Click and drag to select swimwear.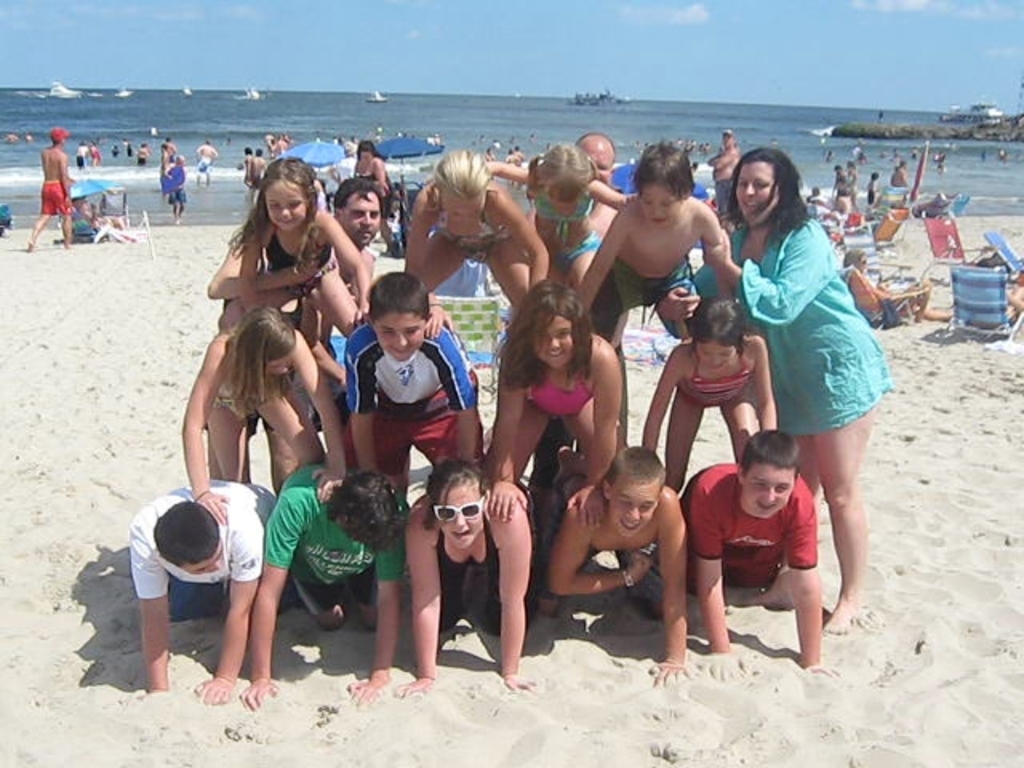
Selection: (left=528, top=179, right=595, bottom=222).
